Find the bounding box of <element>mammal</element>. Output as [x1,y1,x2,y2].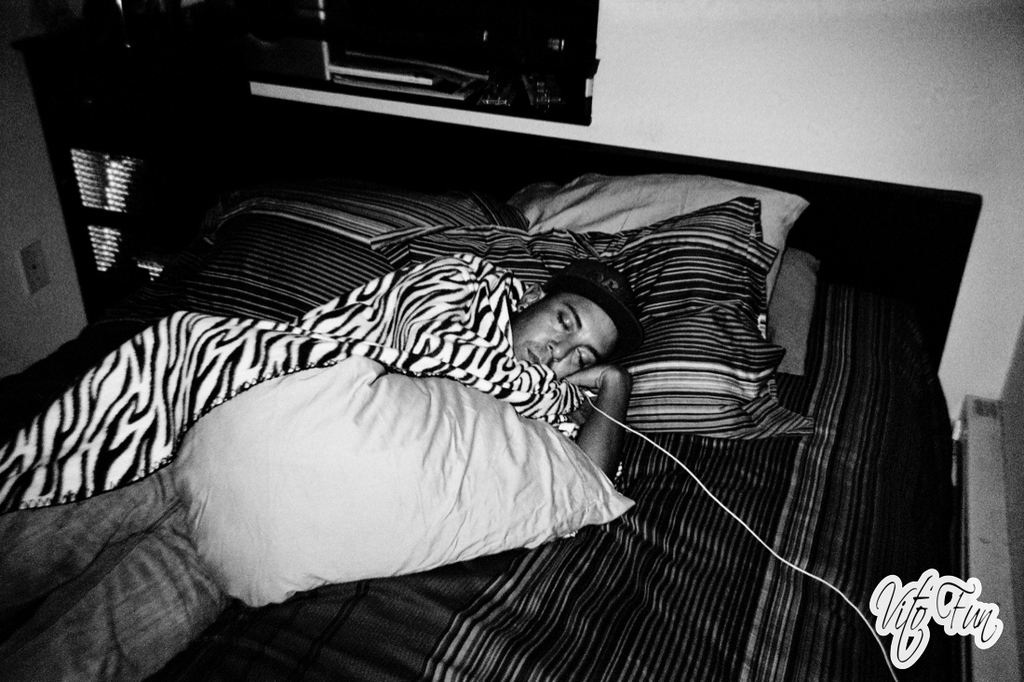
[15,255,680,587].
